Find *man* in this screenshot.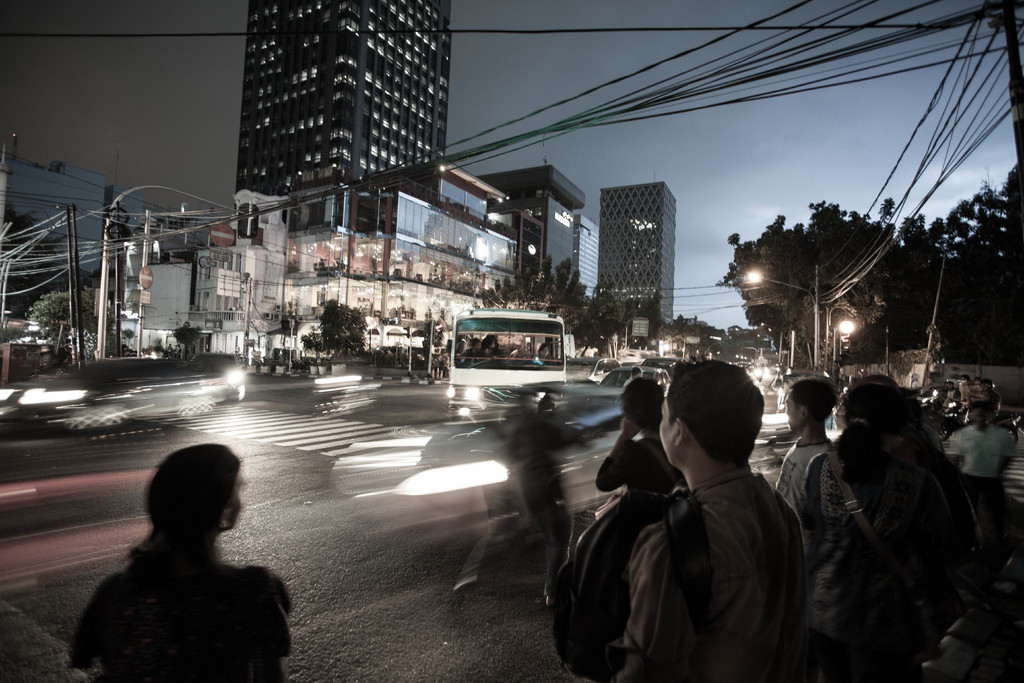
The bounding box for *man* is BBox(590, 381, 691, 630).
